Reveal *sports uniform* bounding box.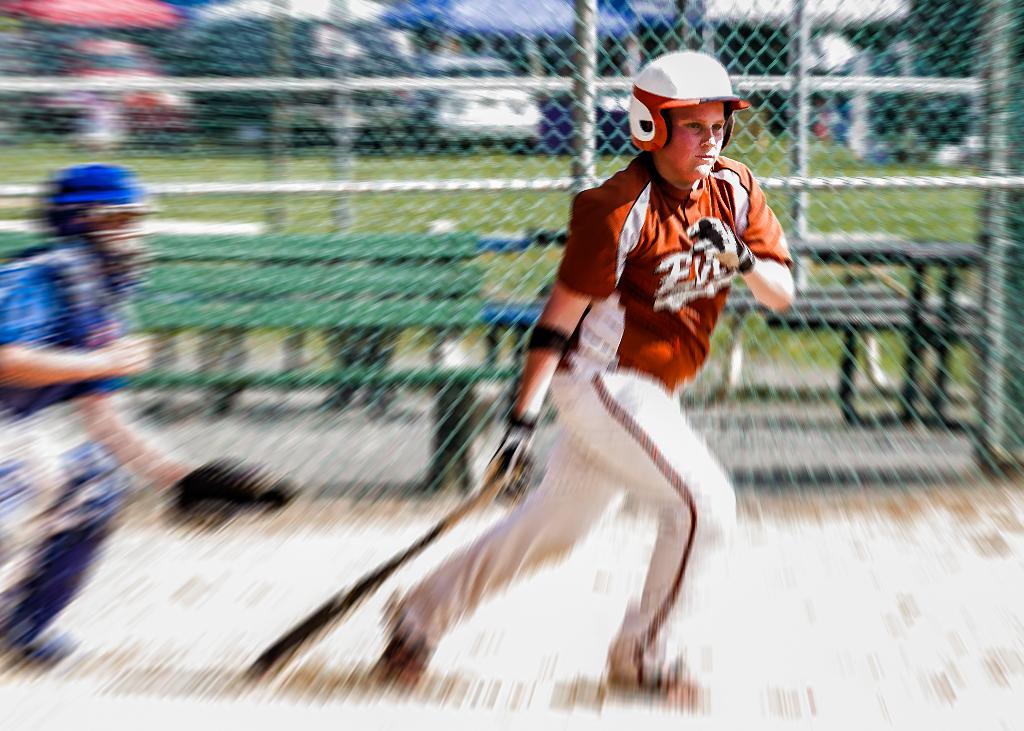
Revealed: locate(504, 54, 791, 706).
